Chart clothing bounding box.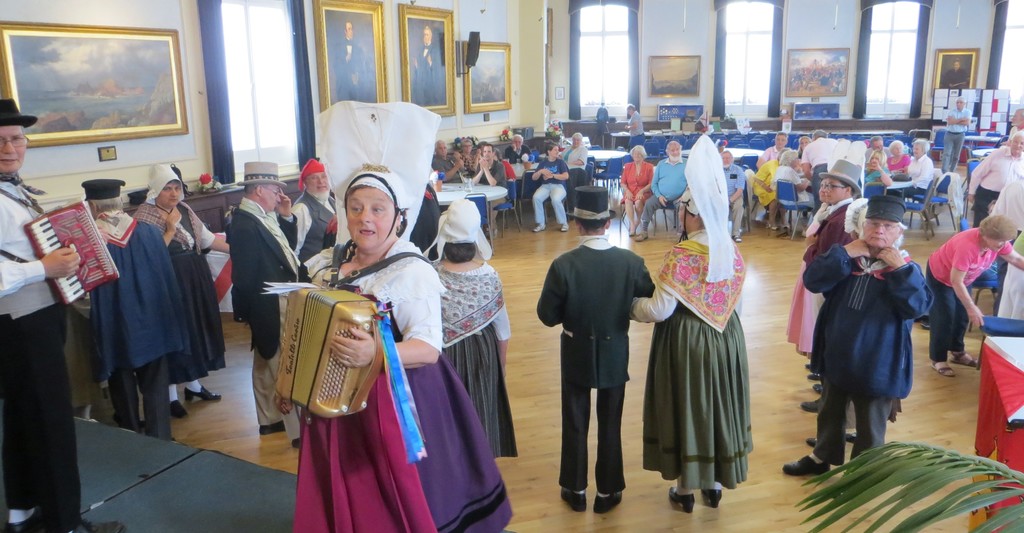
Charted: {"left": 433, "top": 154, "right": 465, "bottom": 181}.
